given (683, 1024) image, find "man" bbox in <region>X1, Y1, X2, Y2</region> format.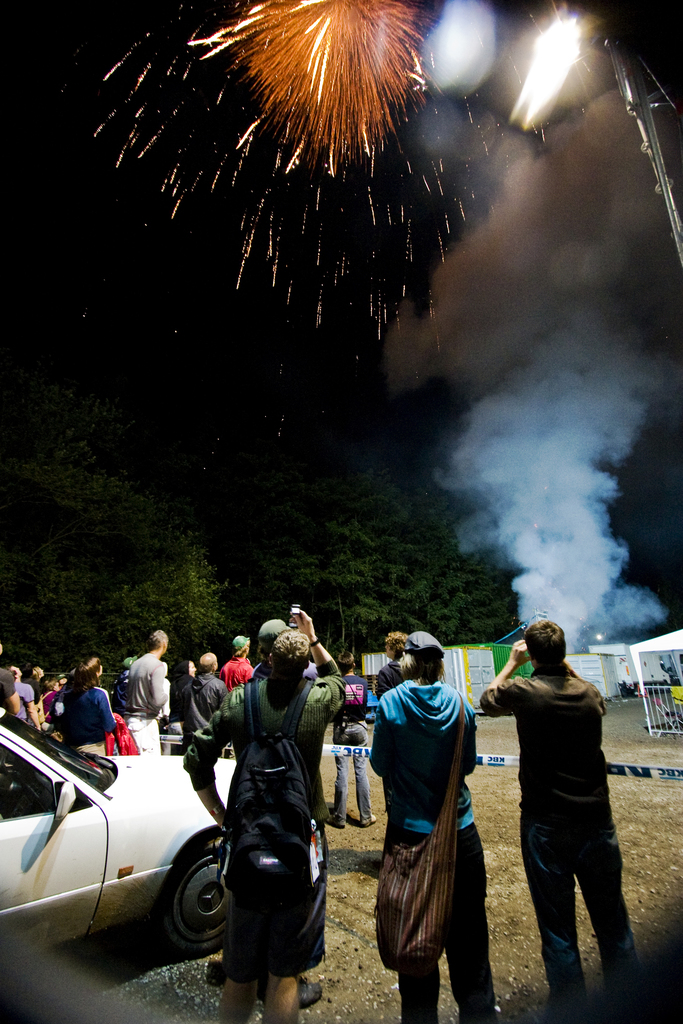
<region>375, 628, 479, 1023</region>.
